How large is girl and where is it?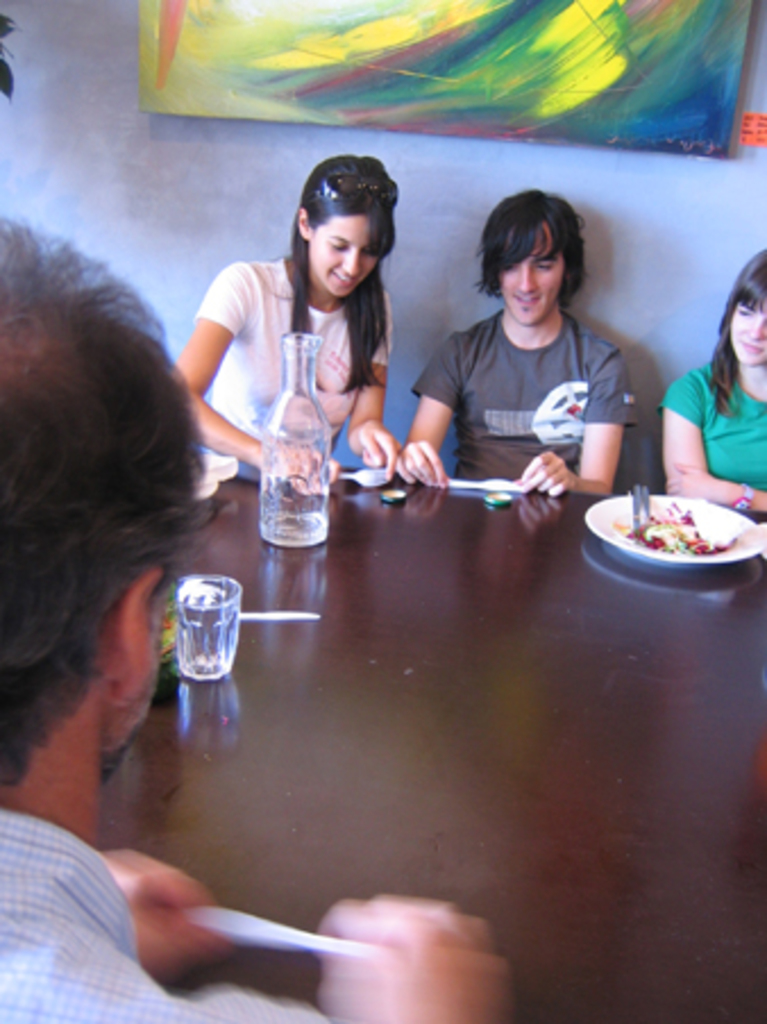
Bounding box: detection(175, 152, 393, 470).
